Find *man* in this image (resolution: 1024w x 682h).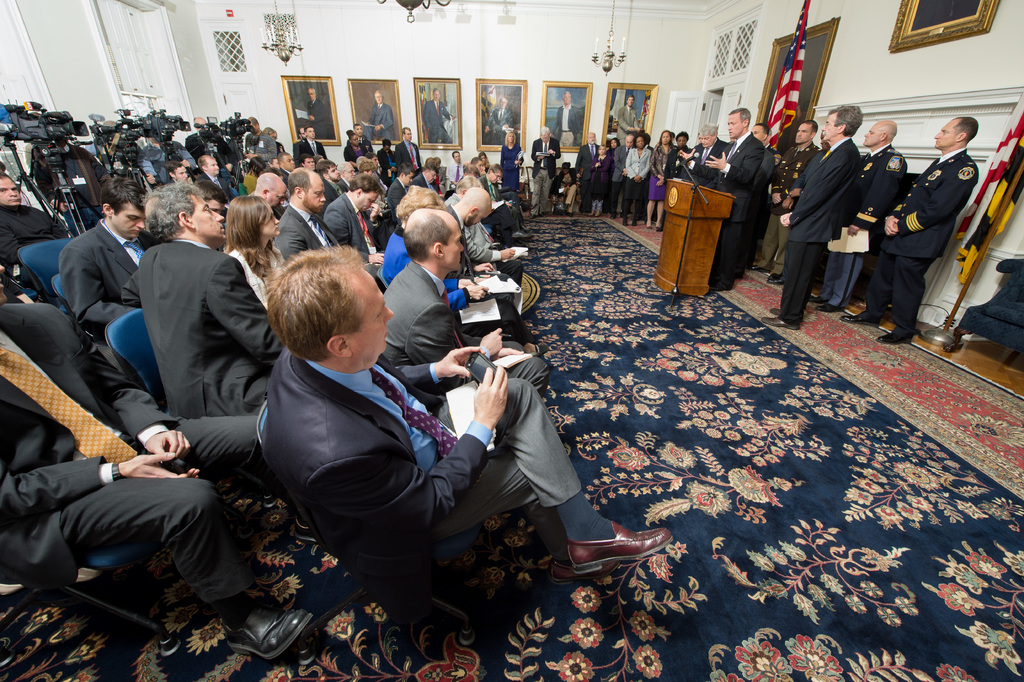
<region>364, 90, 396, 141</region>.
